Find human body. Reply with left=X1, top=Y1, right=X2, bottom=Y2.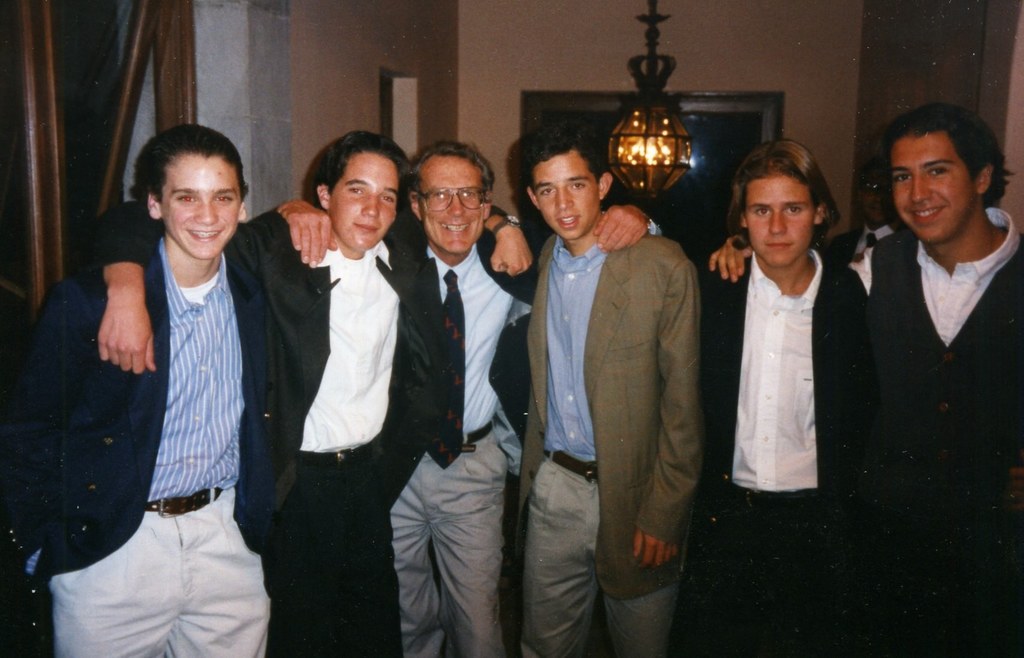
left=0, top=235, right=280, bottom=657.
